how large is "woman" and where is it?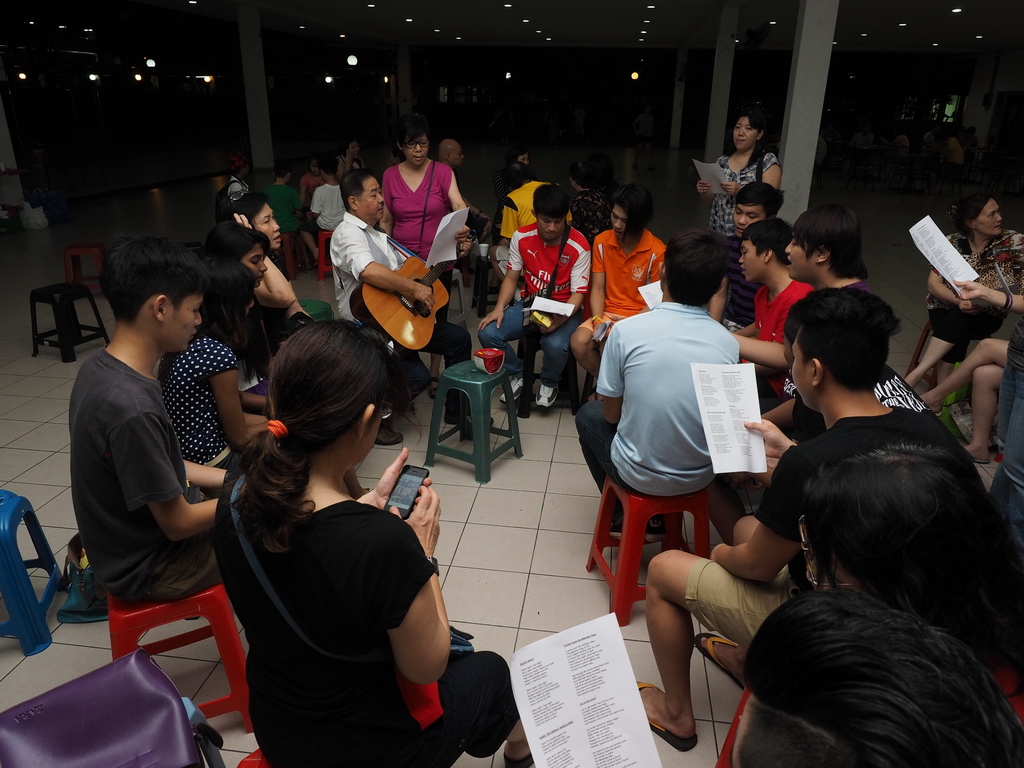
Bounding box: (left=898, top=191, right=1023, bottom=395).
